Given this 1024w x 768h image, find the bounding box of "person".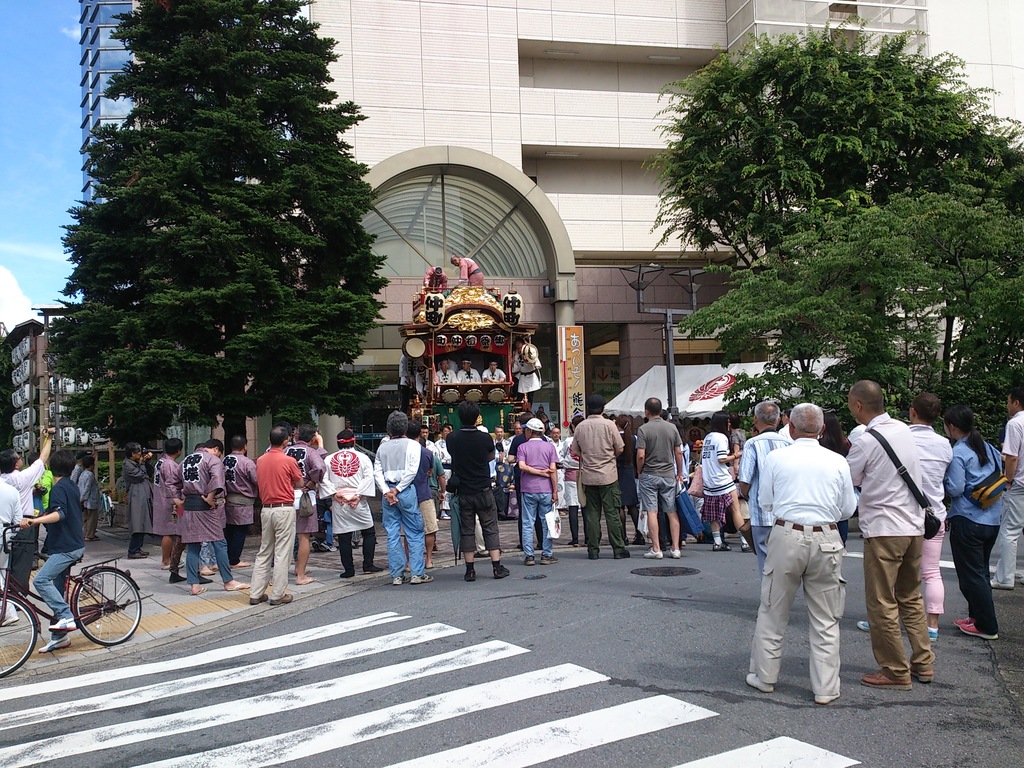
(left=509, top=412, right=548, bottom=548).
